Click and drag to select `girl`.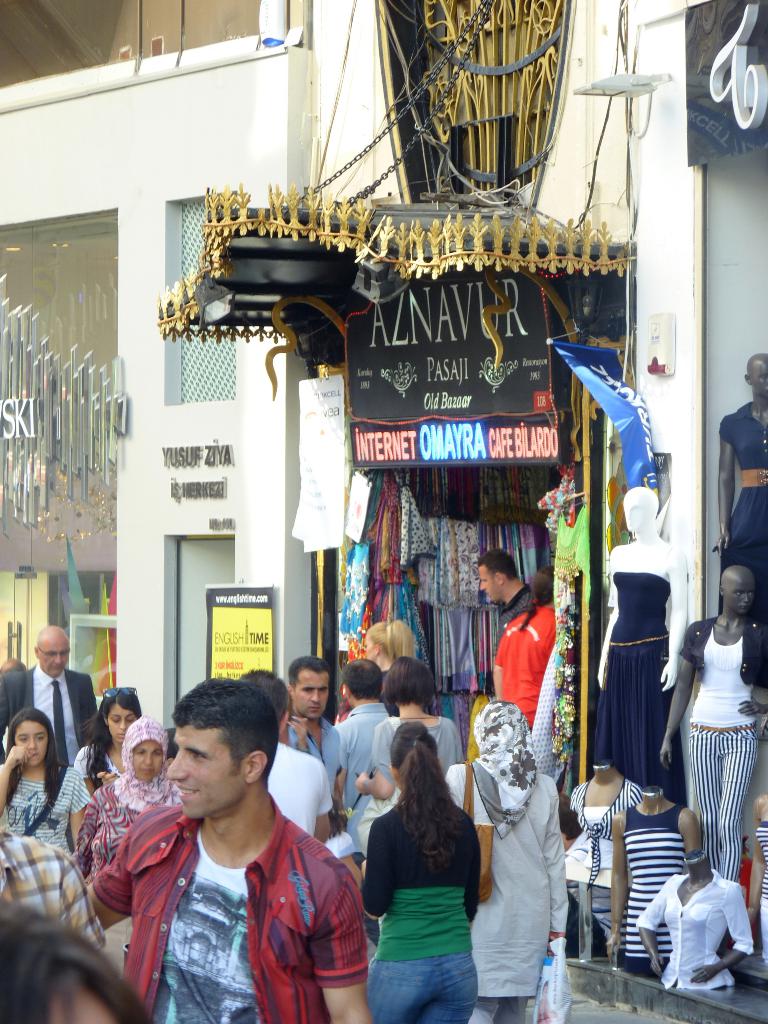
Selection: bbox=(0, 706, 95, 862).
